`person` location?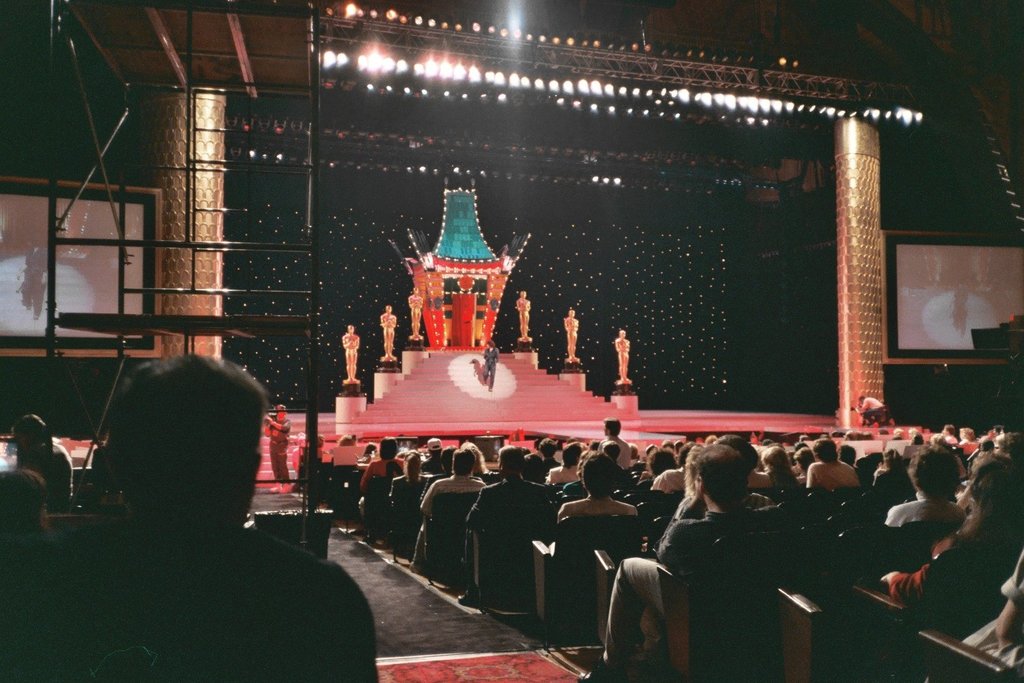
(left=516, top=288, right=532, bottom=343)
